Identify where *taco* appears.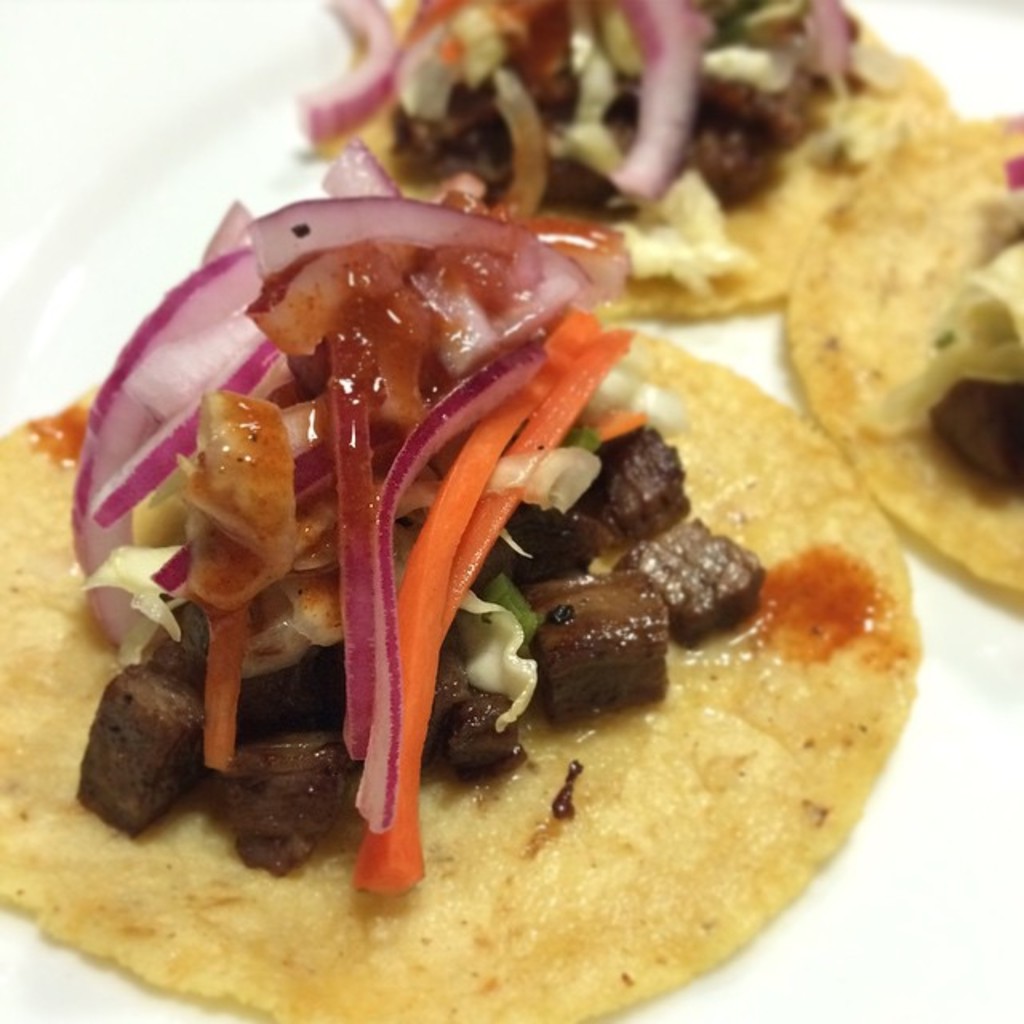
Appears at 776, 123, 1021, 595.
